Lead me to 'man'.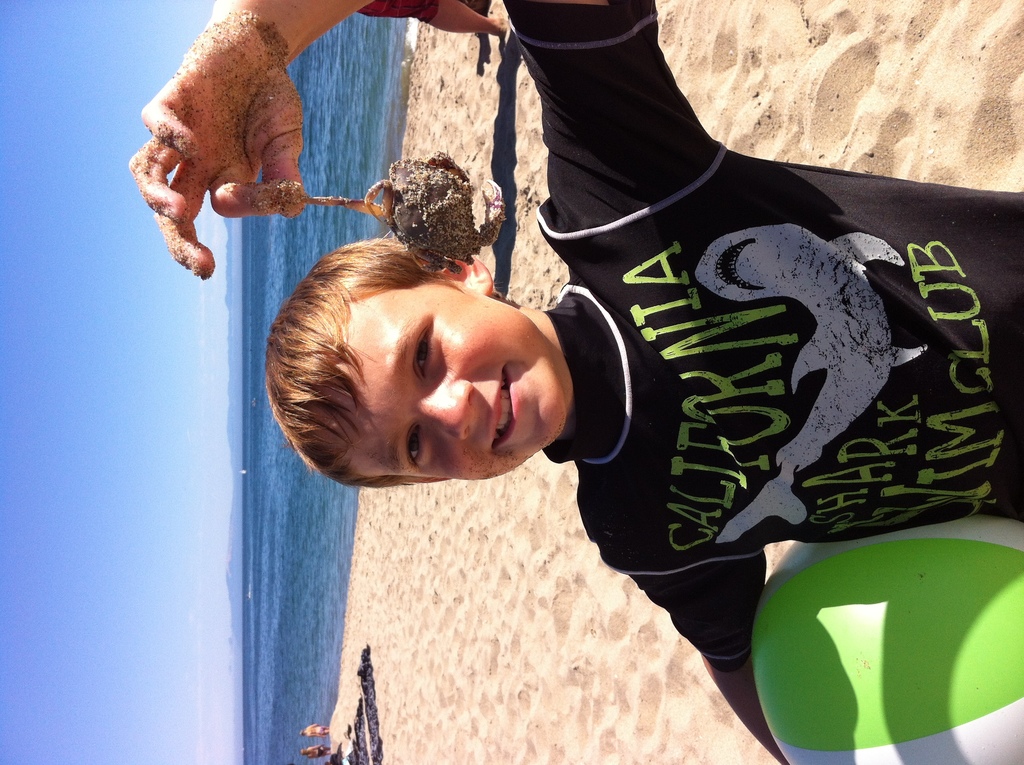
Lead to 301 722 330 739.
